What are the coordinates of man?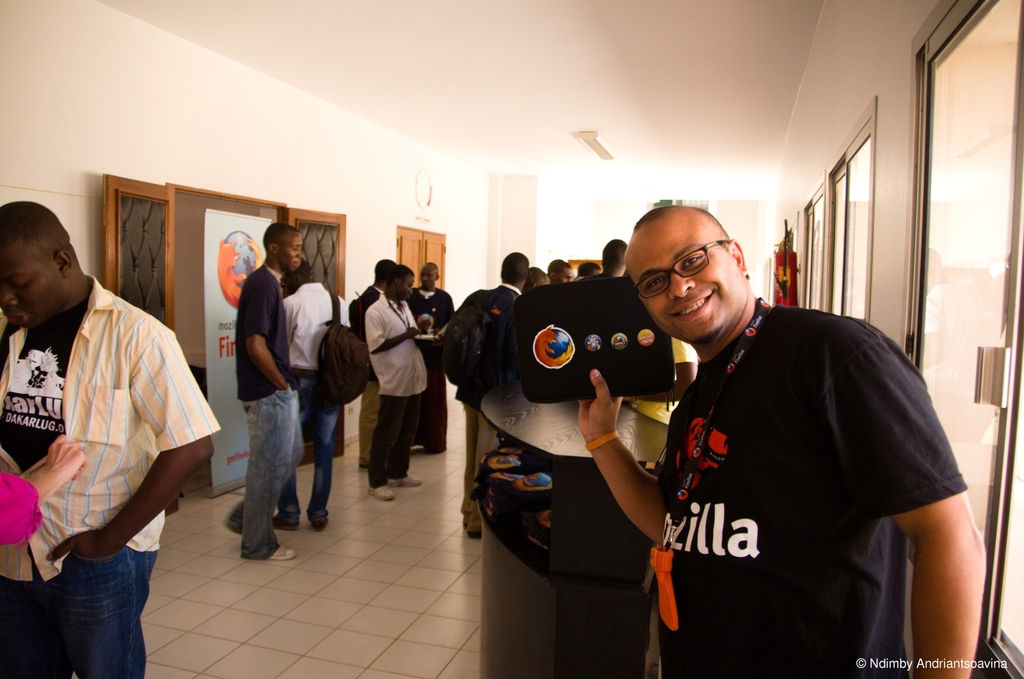
box=[358, 264, 423, 501].
